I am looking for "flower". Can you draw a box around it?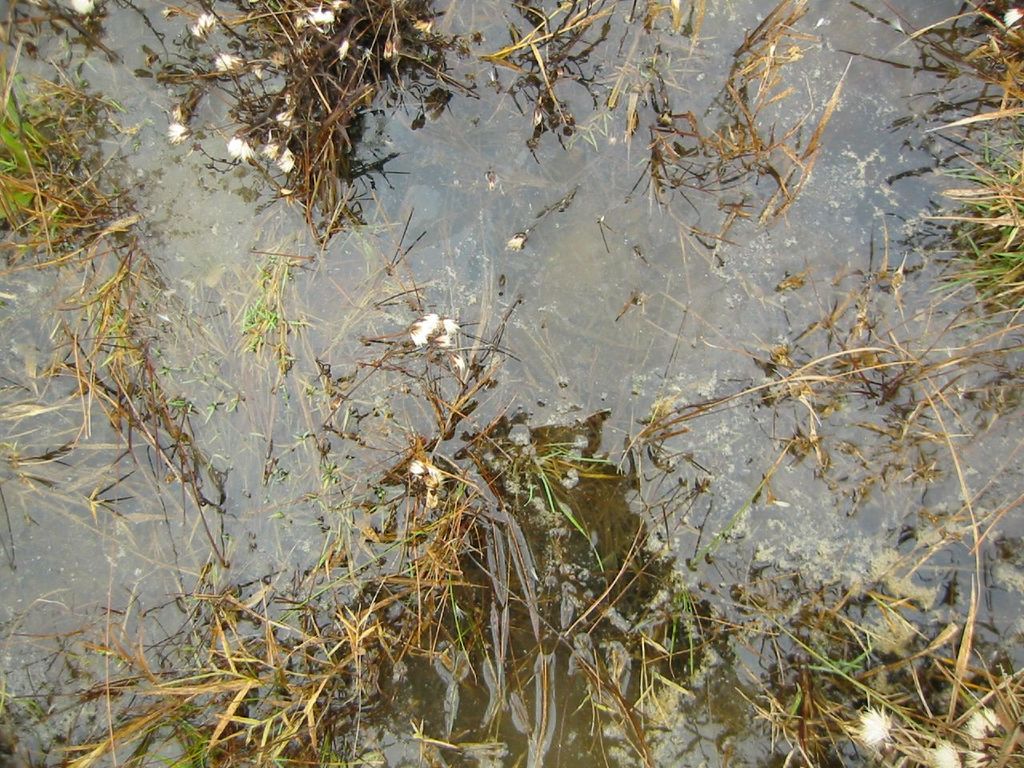
Sure, the bounding box is select_region(965, 703, 1006, 737).
